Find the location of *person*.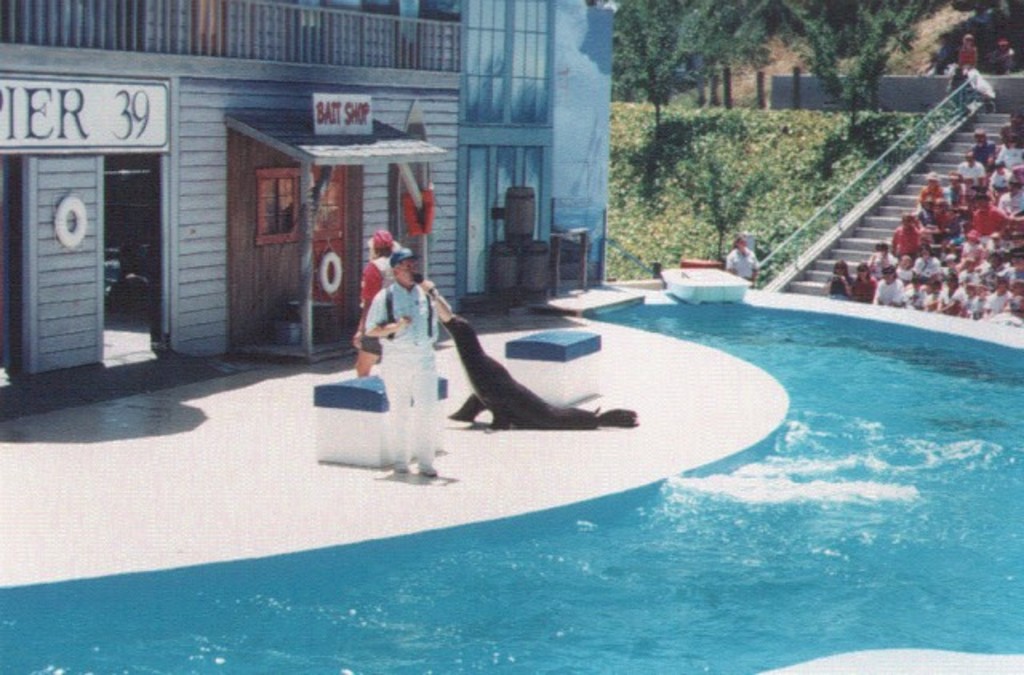
Location: 954/32/982/99.
